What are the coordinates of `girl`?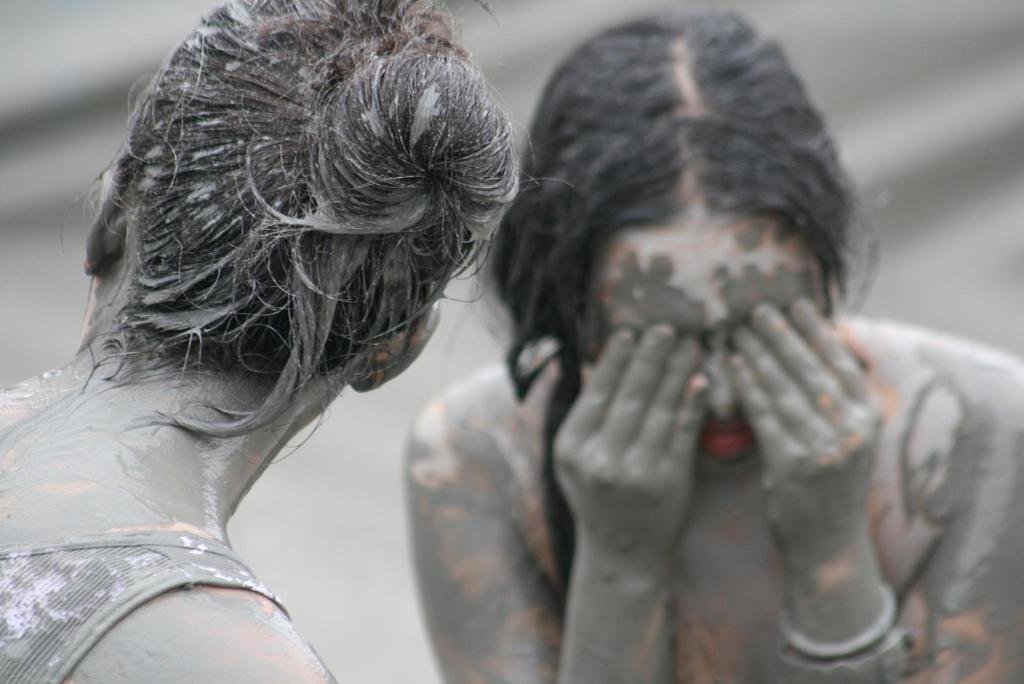
0:0:519:683.
